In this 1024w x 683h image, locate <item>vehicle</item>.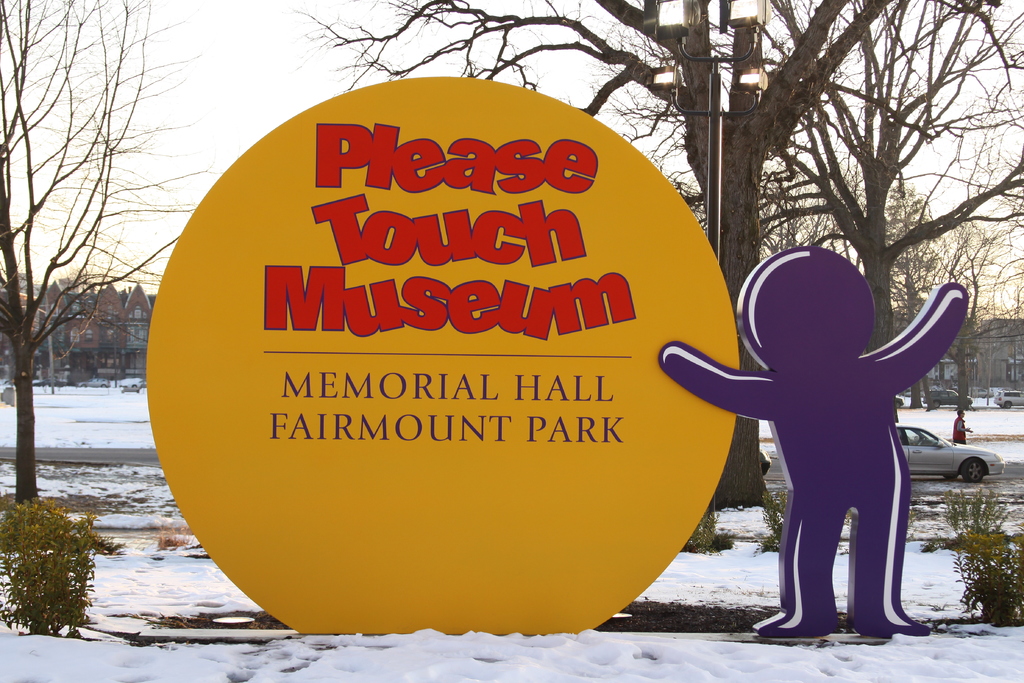
Bounding box: box=[25, 377, 67, 391].
